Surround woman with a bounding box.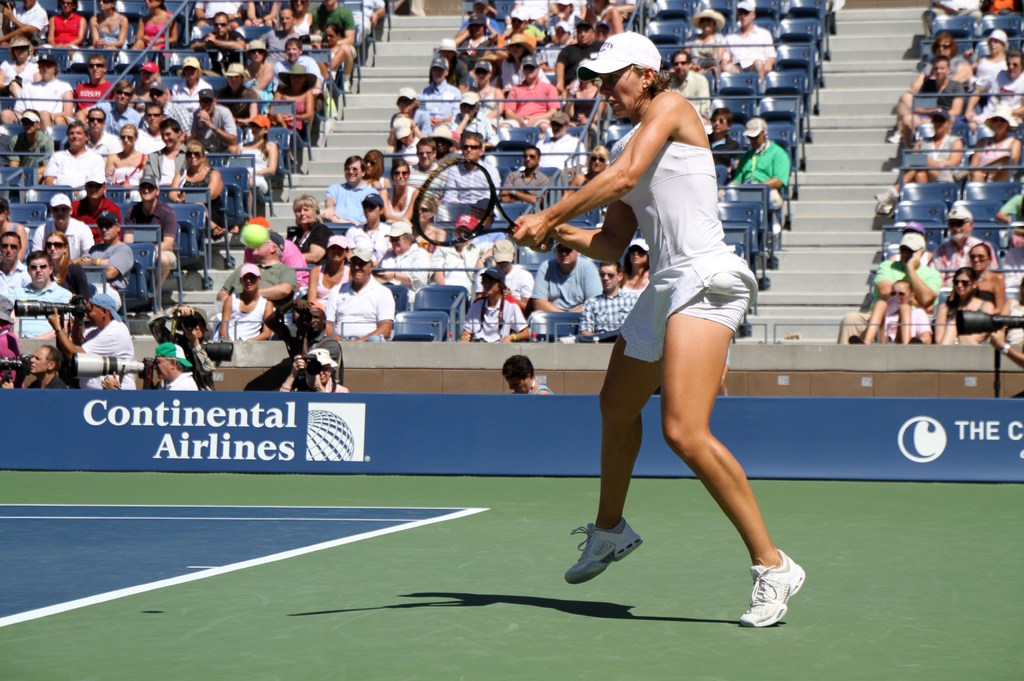
{"left": 219, "top": 262, "right": 273, "bottom": 341}.
